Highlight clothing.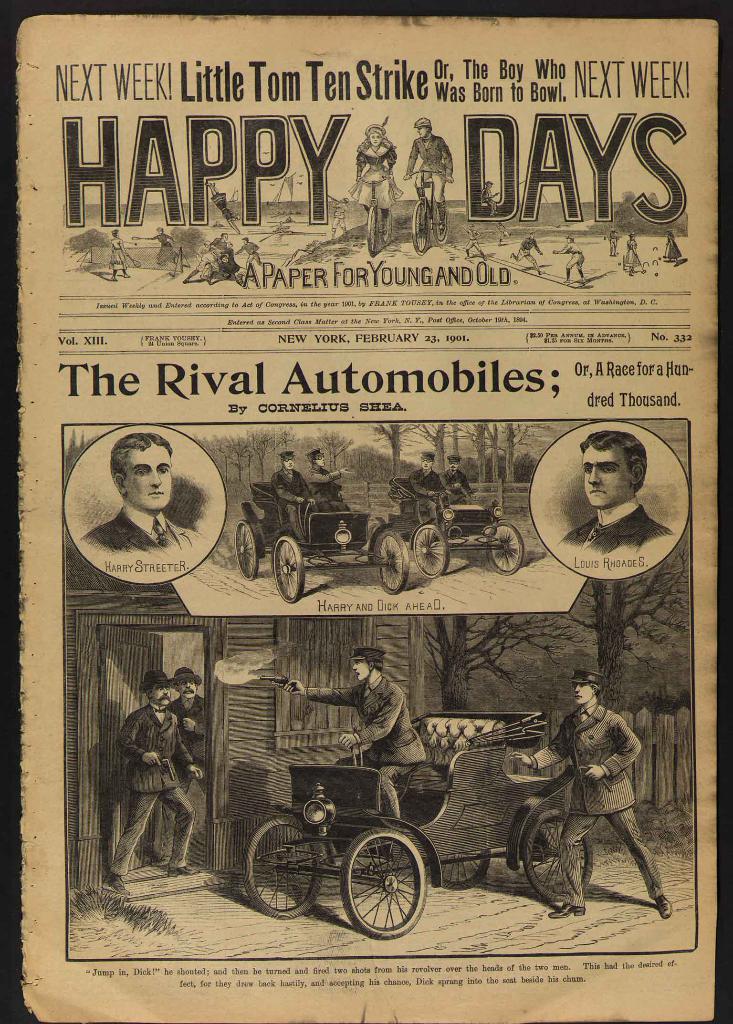
Highlighted region: Rect(347, 143, 402, 220).
